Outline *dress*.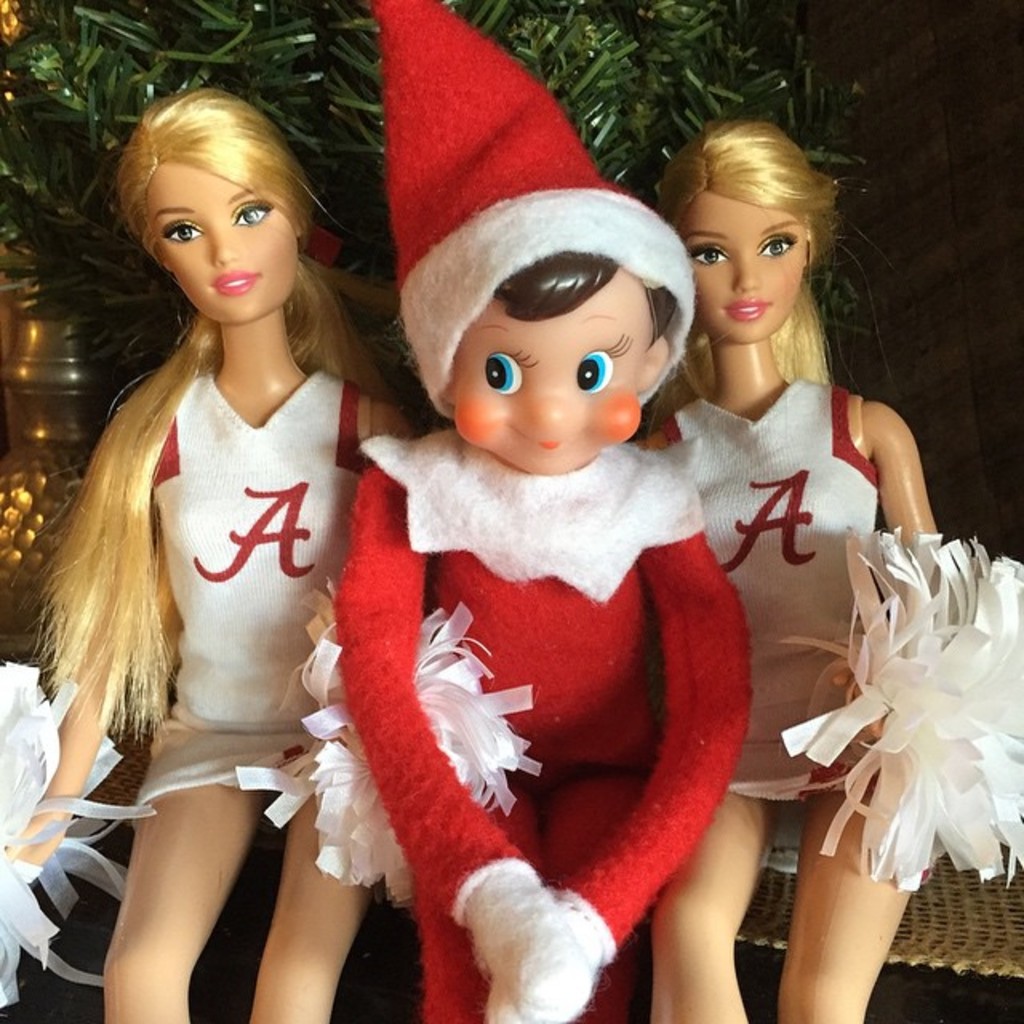
Outline: bbox(133, 365, 371, 810).
